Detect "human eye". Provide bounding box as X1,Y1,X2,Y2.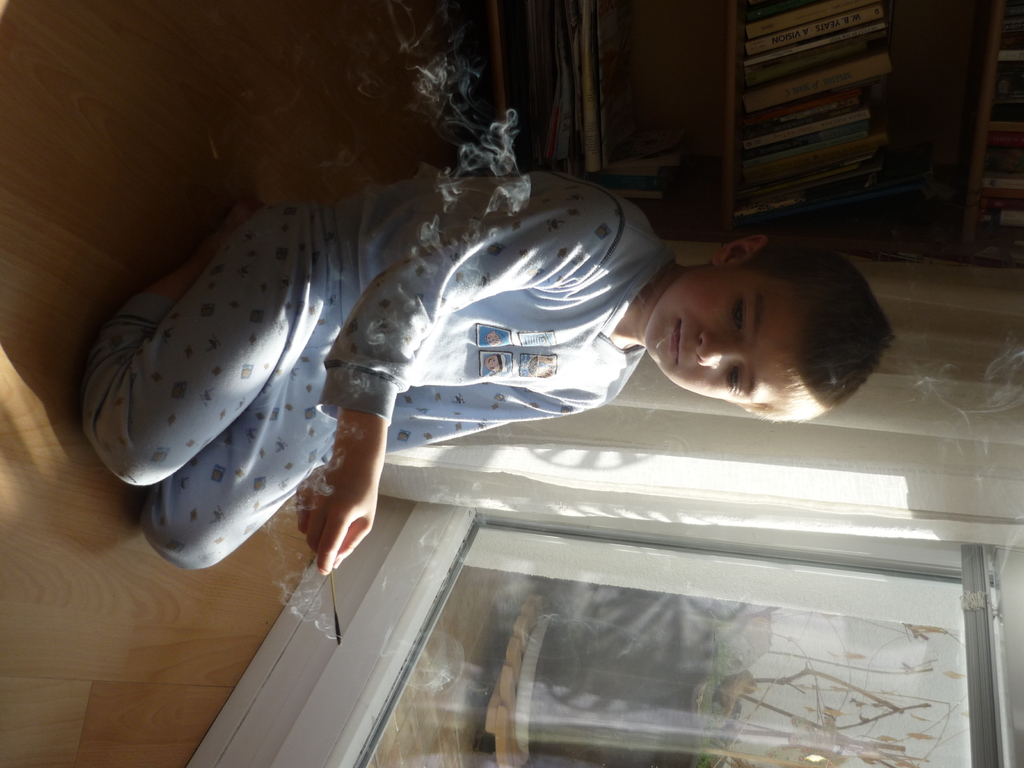
724,302,748,334.
